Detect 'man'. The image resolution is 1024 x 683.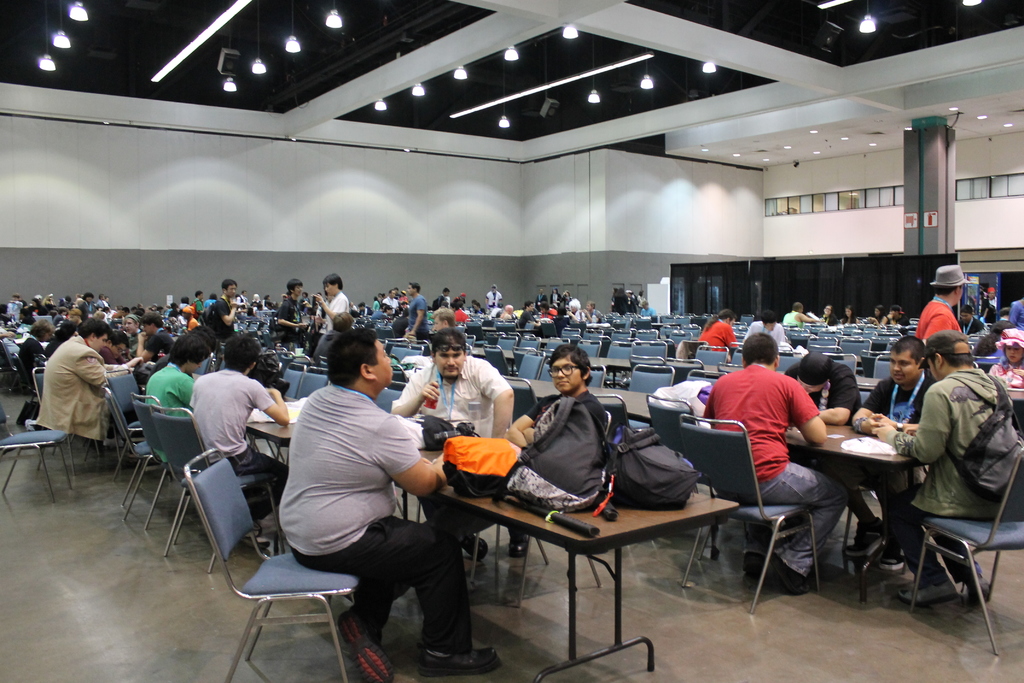
pyautogui.locateOnScreen(242, 333, 470, 667).
